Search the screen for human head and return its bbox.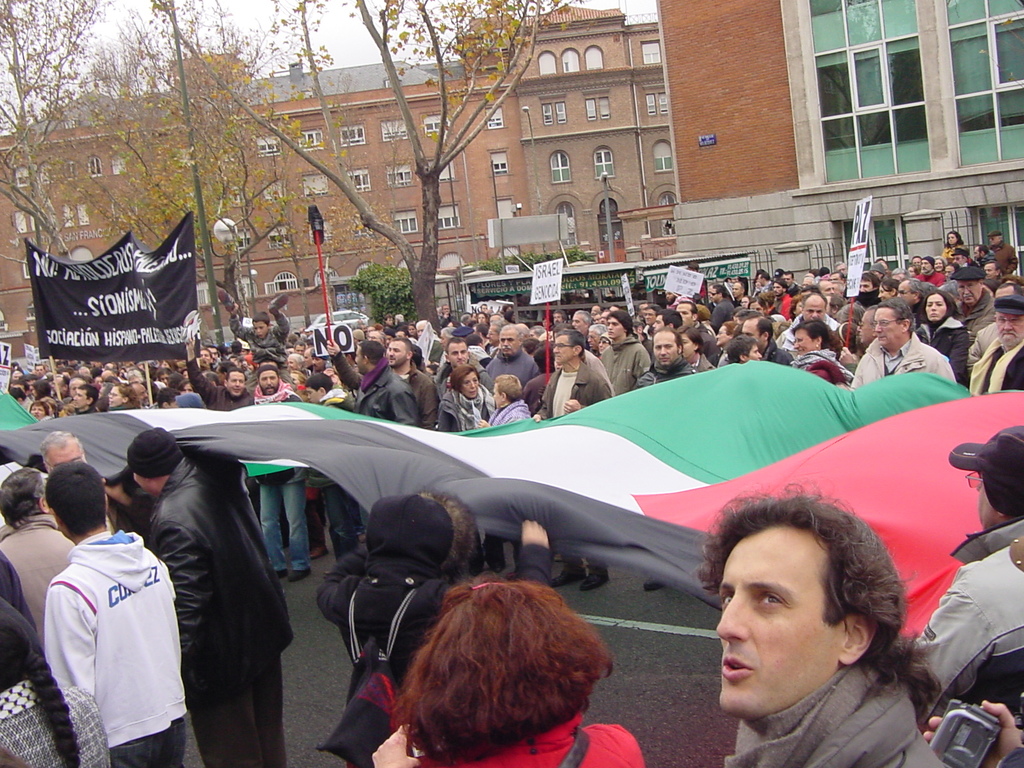
Found: locate(365, 492, 455, 572).
